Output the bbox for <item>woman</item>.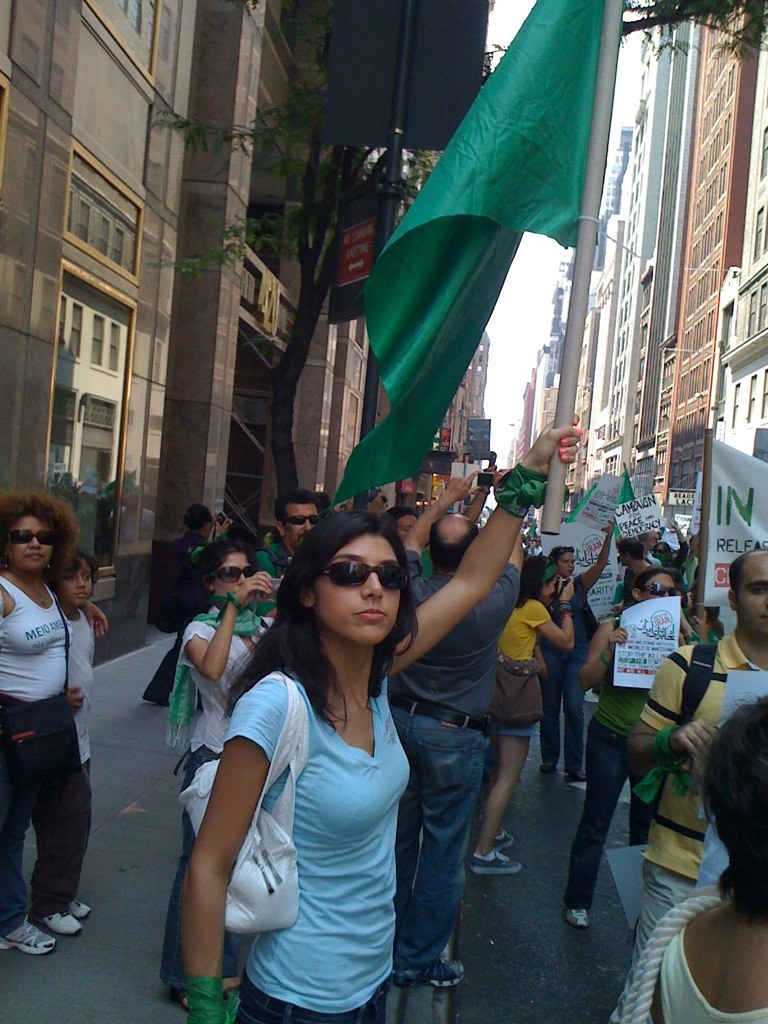
bbox=[0, 485, 90, 963].
